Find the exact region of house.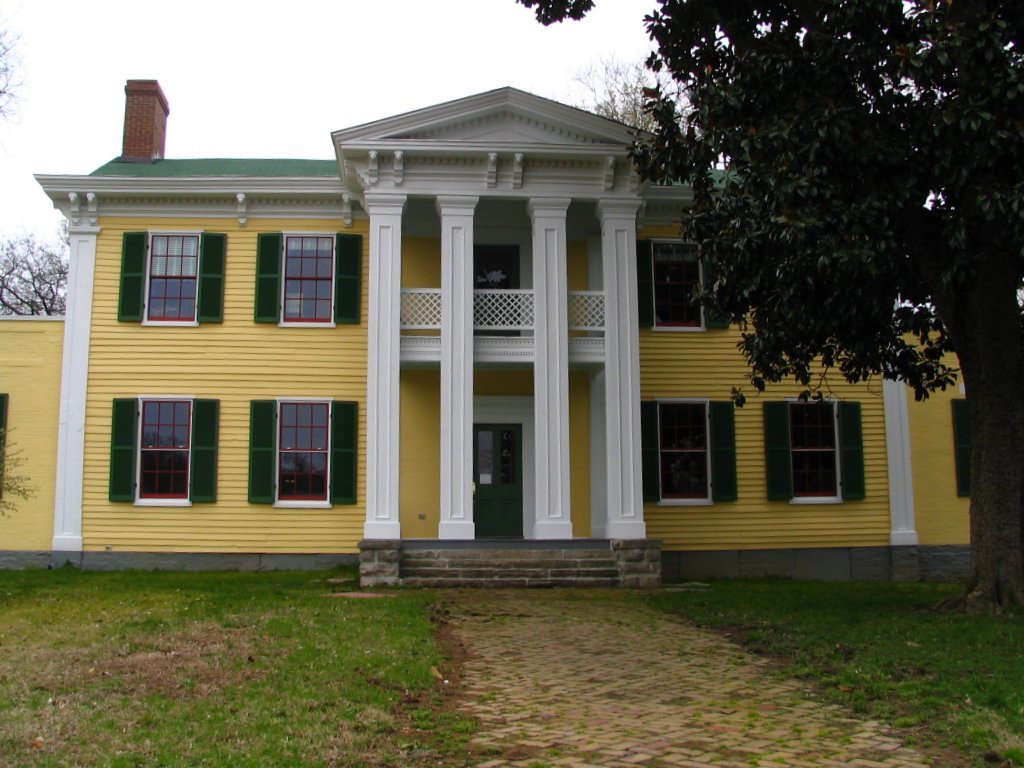
Exact region: 11,63,890,620.
